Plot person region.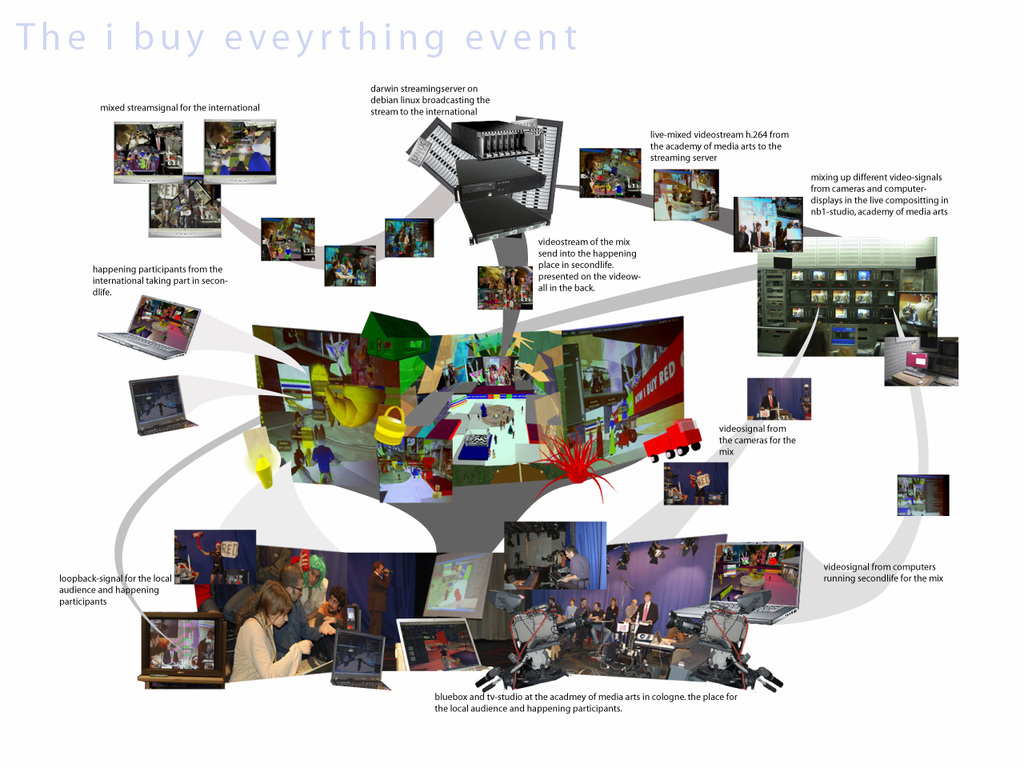
Plotted at Rect(544, 596, 560, 618).
